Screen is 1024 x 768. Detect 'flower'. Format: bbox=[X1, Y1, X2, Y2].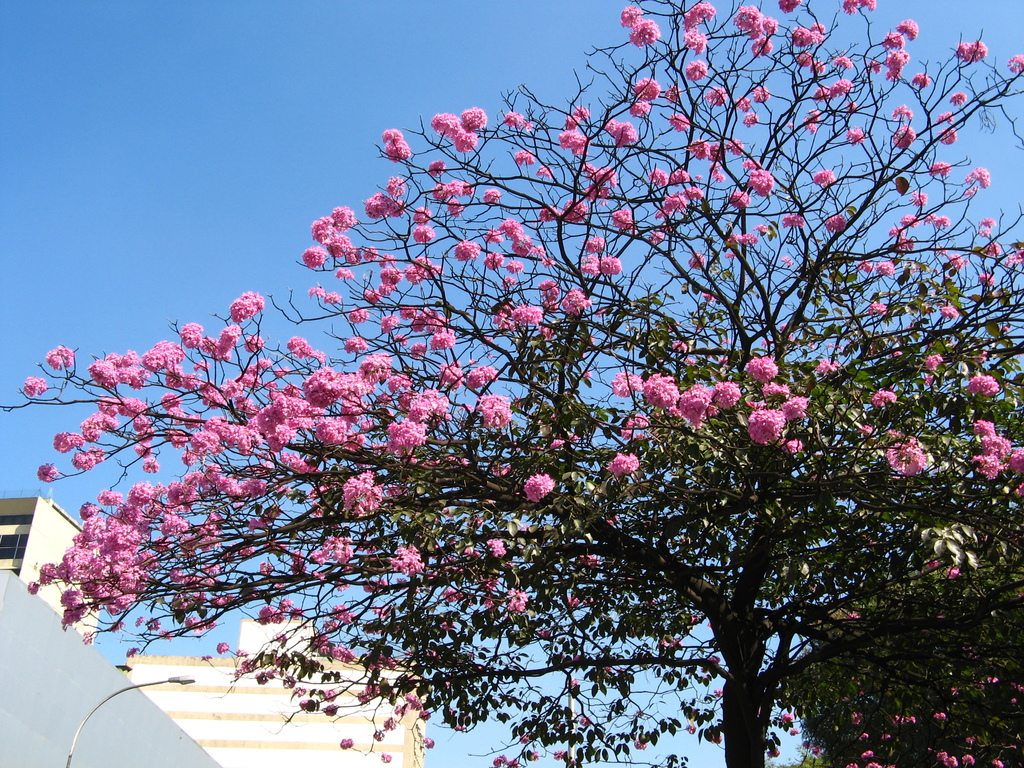
bbox=[620, 4, 641, 26].
